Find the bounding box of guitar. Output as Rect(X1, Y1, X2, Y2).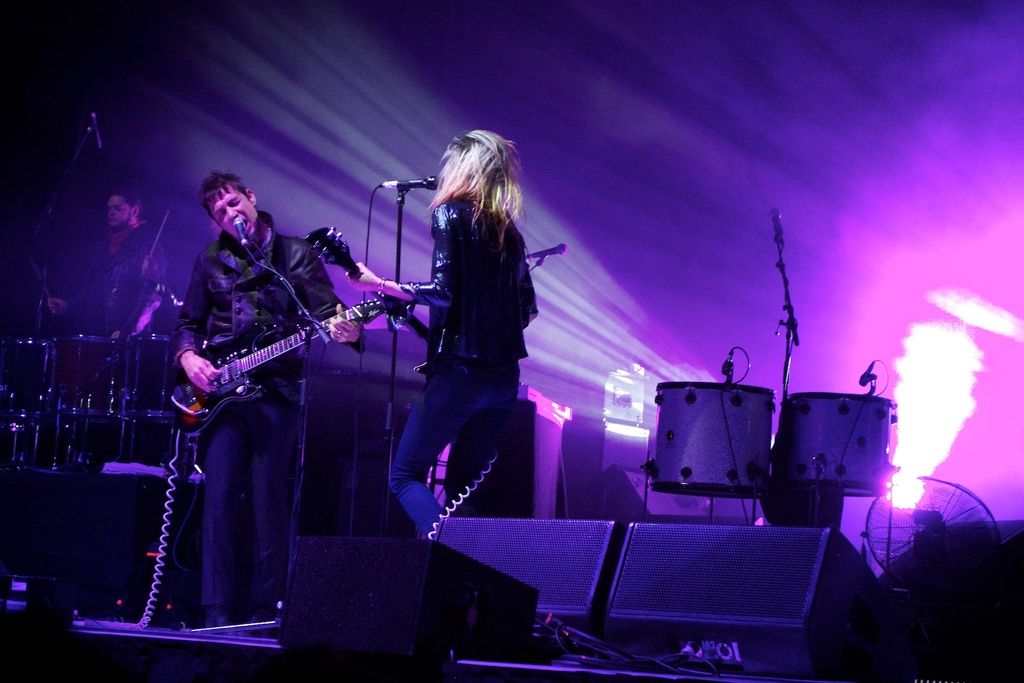
Rect(152, 271, 414, 441).
